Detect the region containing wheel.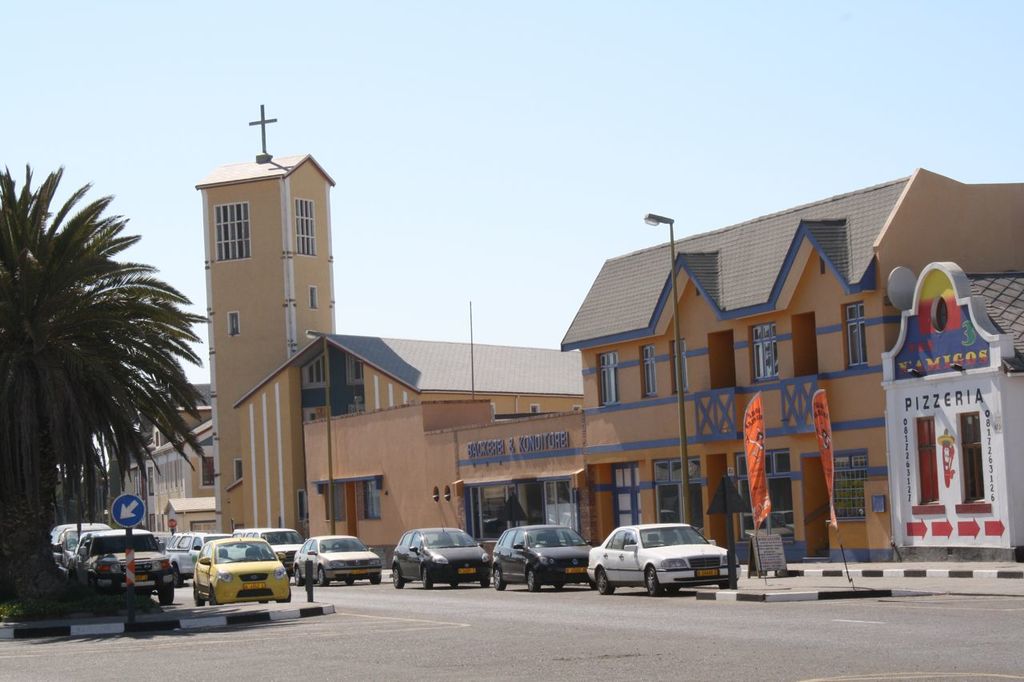
pyautogui.locateOnScreen(598, 566, 612, 595).
